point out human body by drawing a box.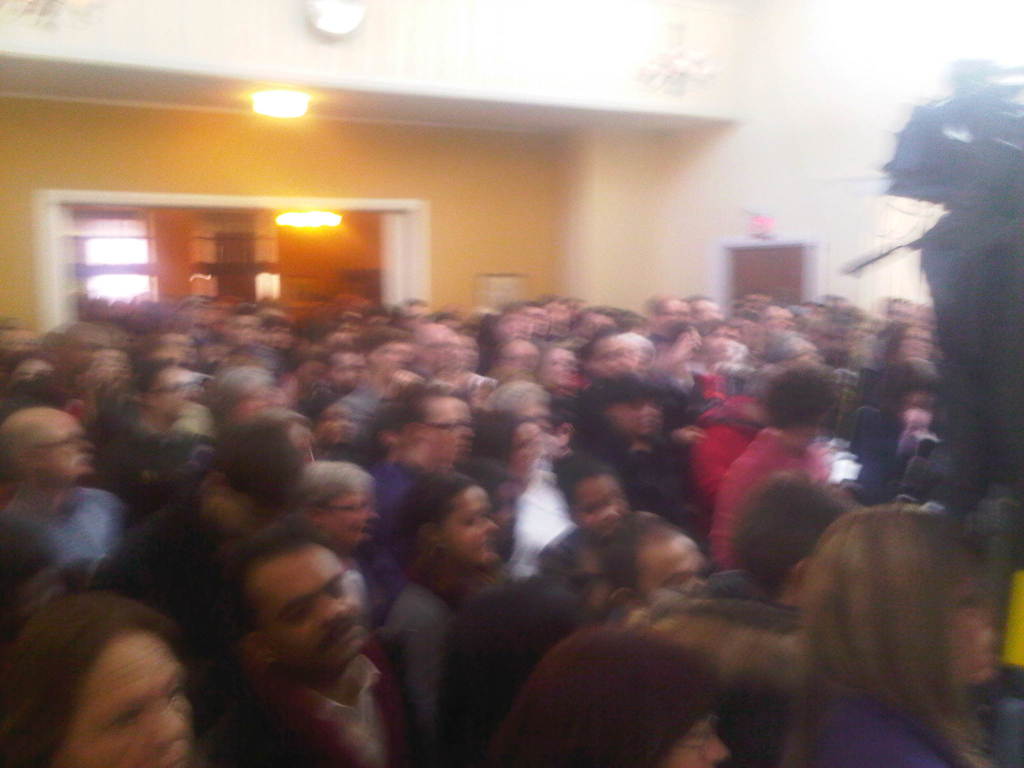
box=[787, 481, 1001, 767].
